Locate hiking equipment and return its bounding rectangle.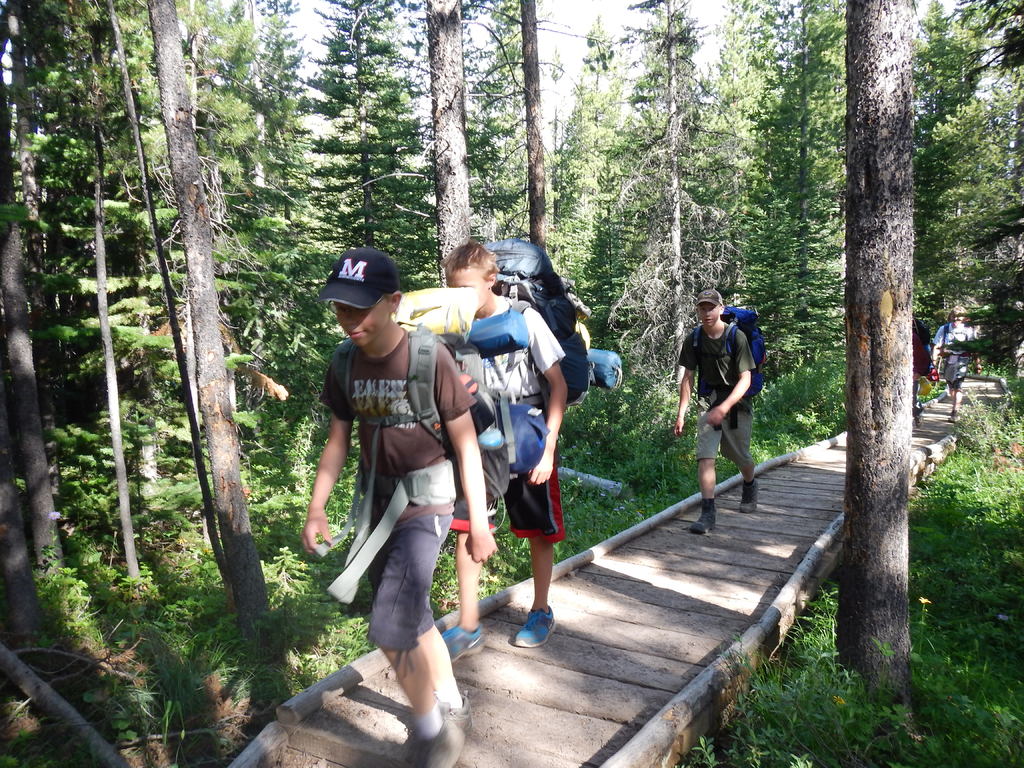
737, 484, 761, 516.
